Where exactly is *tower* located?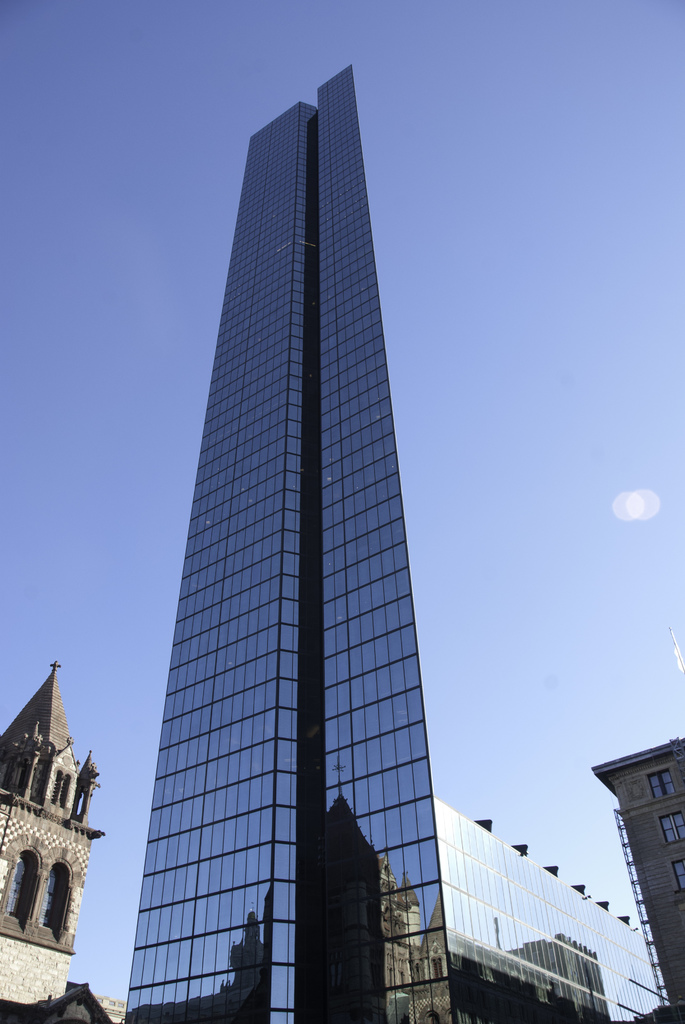
Its bounding box is 107,14,486,993.
